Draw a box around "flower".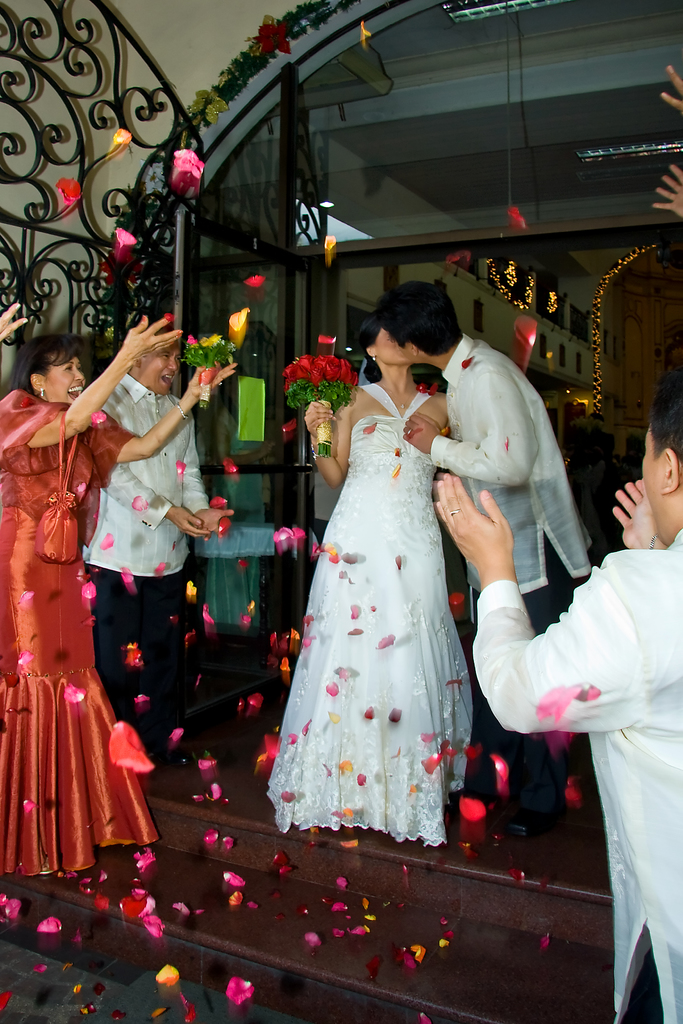
97,241,147,290.
